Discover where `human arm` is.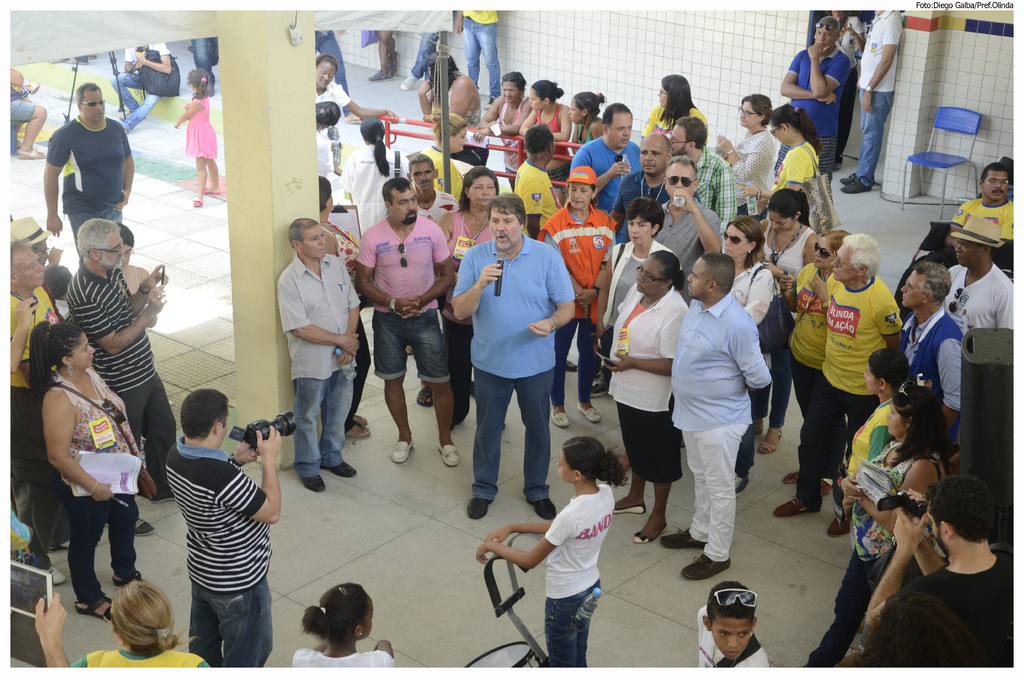
Discovered at 395:218:459:315.
